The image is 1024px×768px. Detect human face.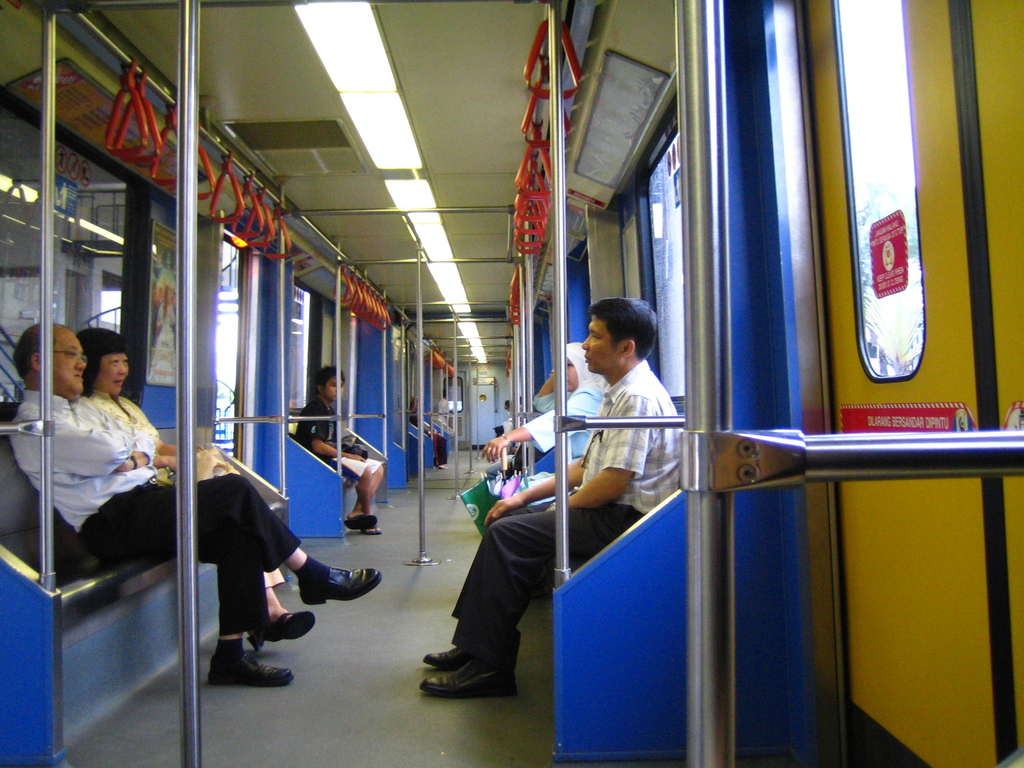
Detection: left=567, top=355, right=578, bottom=390.
